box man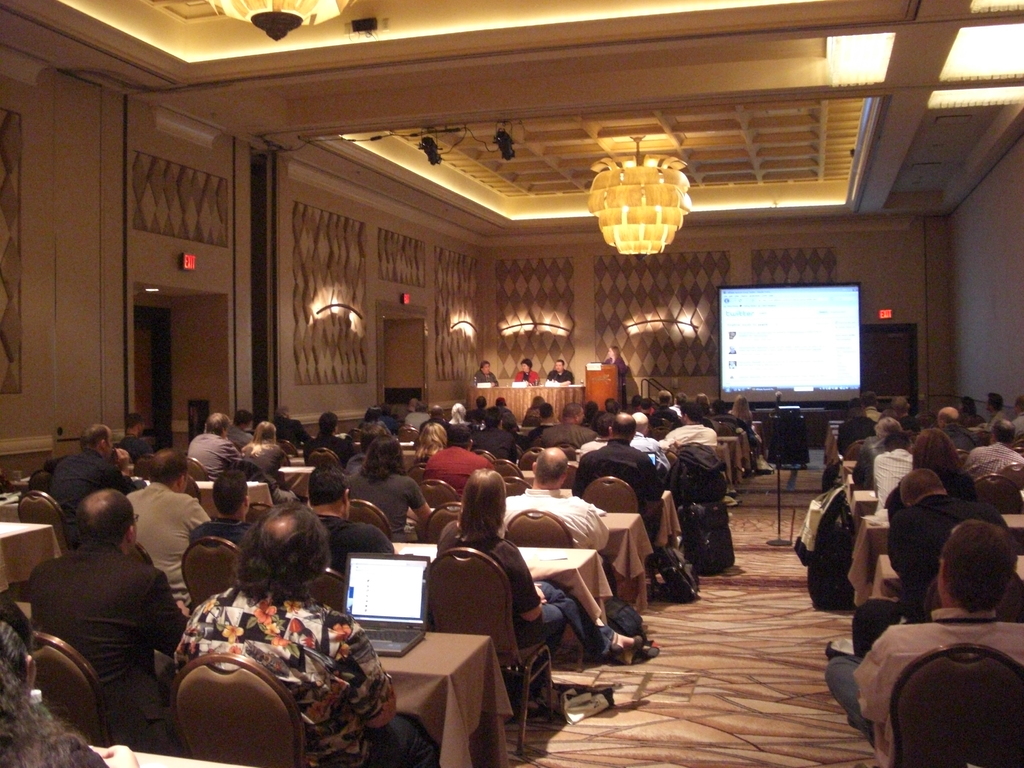
detection(823, 518, 1023, 767)
